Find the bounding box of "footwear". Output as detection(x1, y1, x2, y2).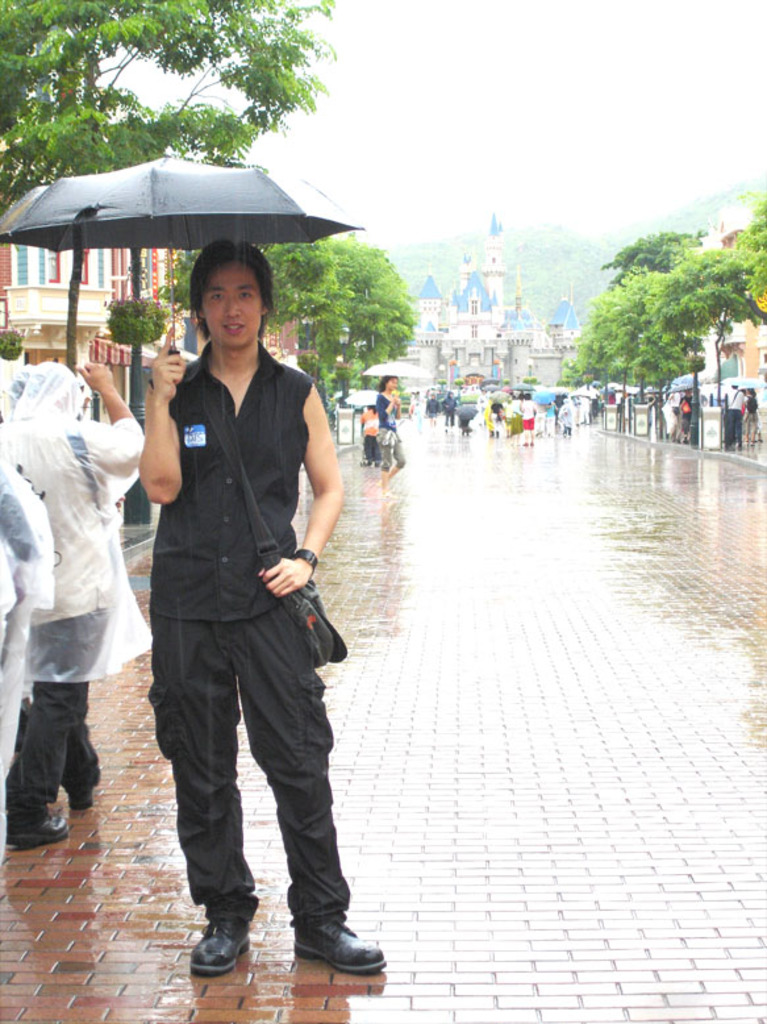
detection(293, 917, 384, 977).
